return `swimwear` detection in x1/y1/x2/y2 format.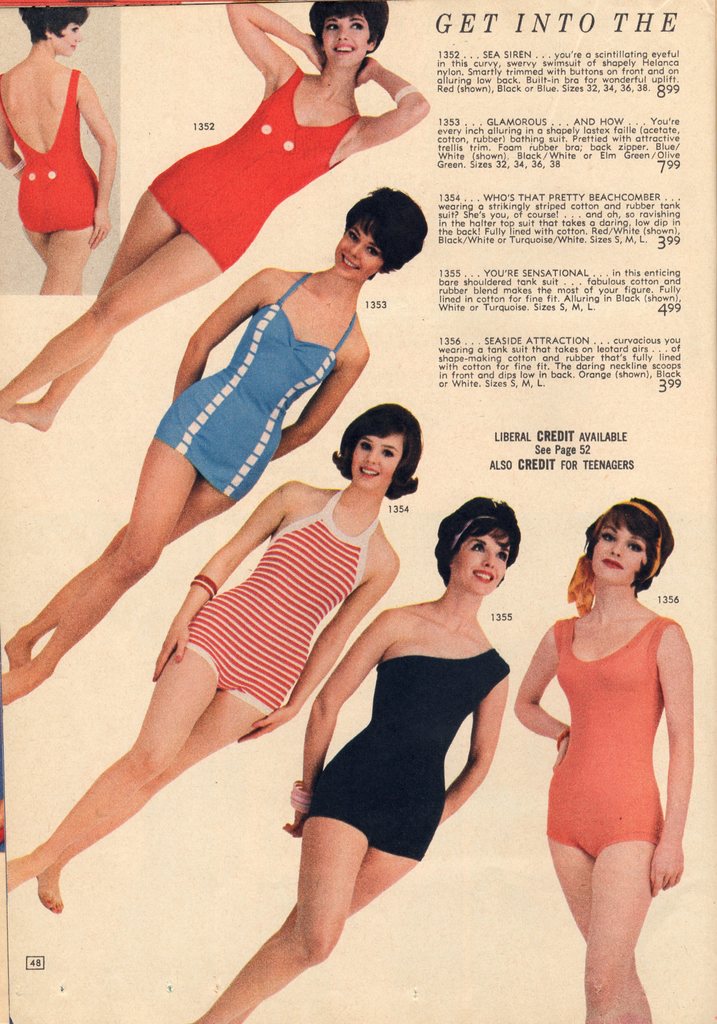
138/264/362/508.
